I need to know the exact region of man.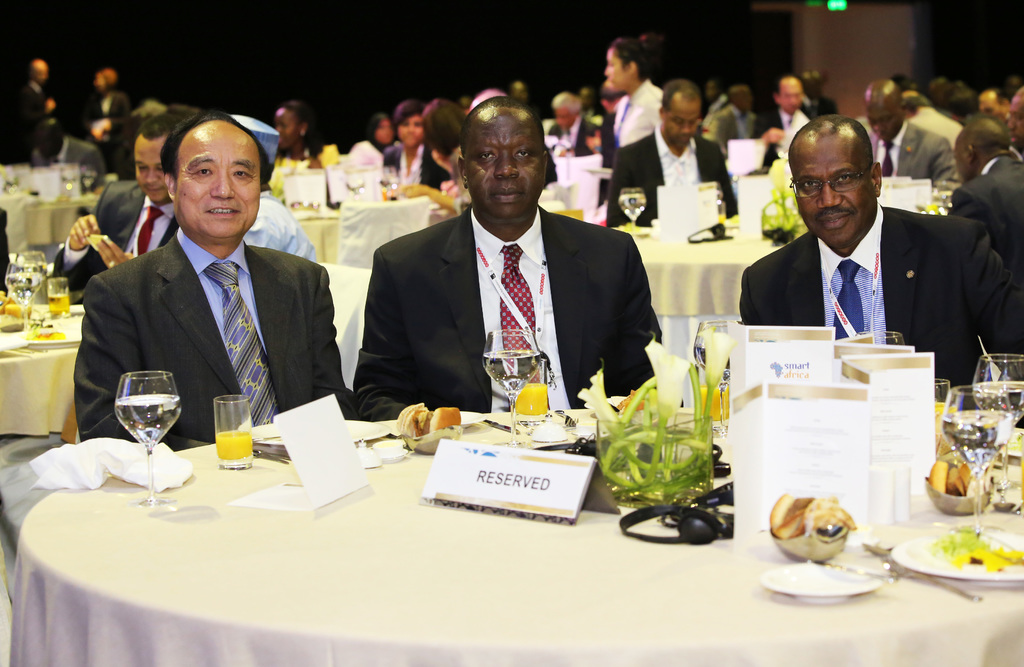
Region: pyautogui.locateOnScreen(29, 118, 102, 169).
